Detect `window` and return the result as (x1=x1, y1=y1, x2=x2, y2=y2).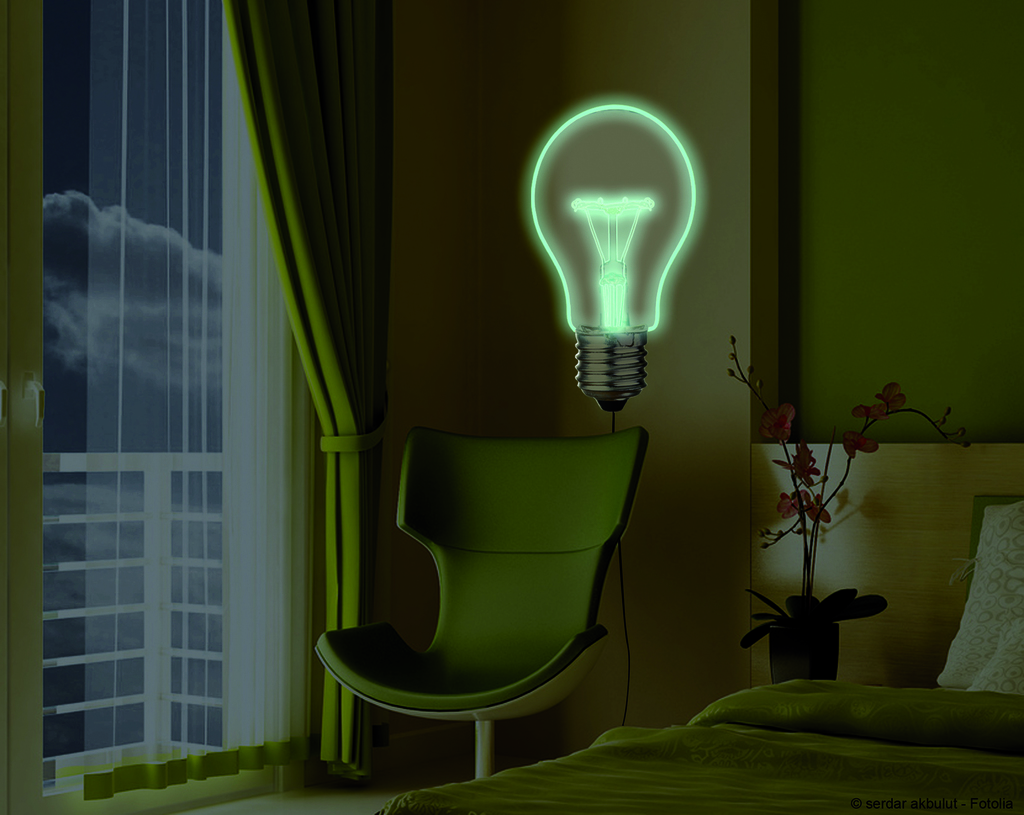
(x1=172, y1=470, x2=221, y2=515).
